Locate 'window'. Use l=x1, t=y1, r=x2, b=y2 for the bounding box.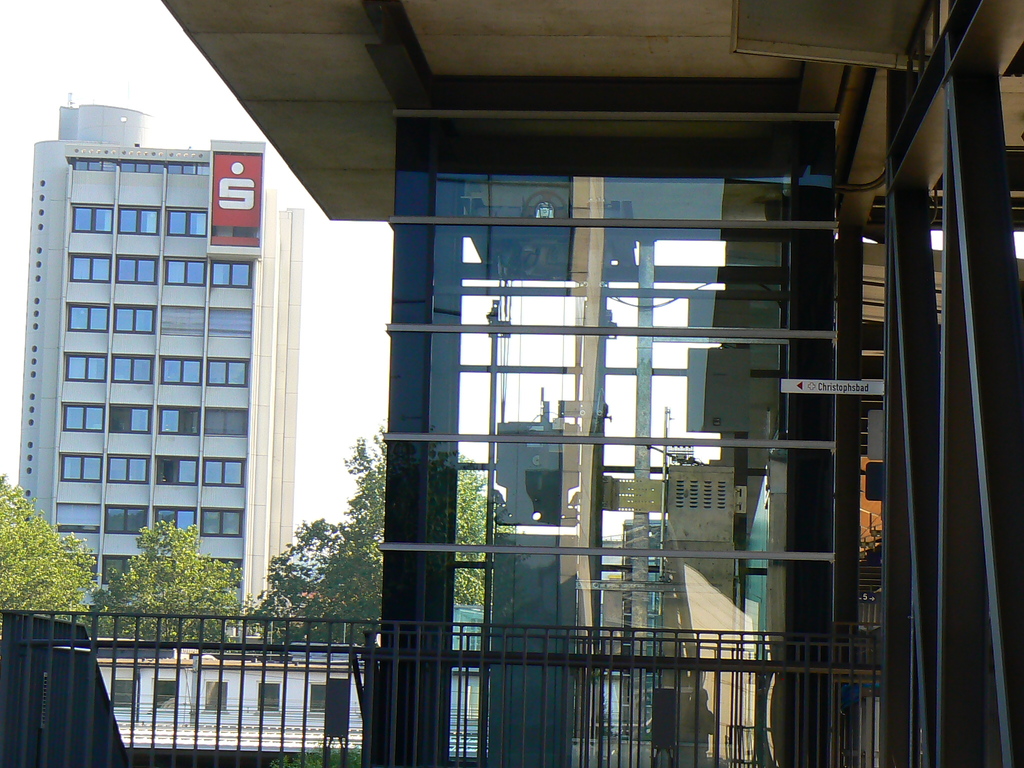
l=67, t=307, r=104, b=331.
